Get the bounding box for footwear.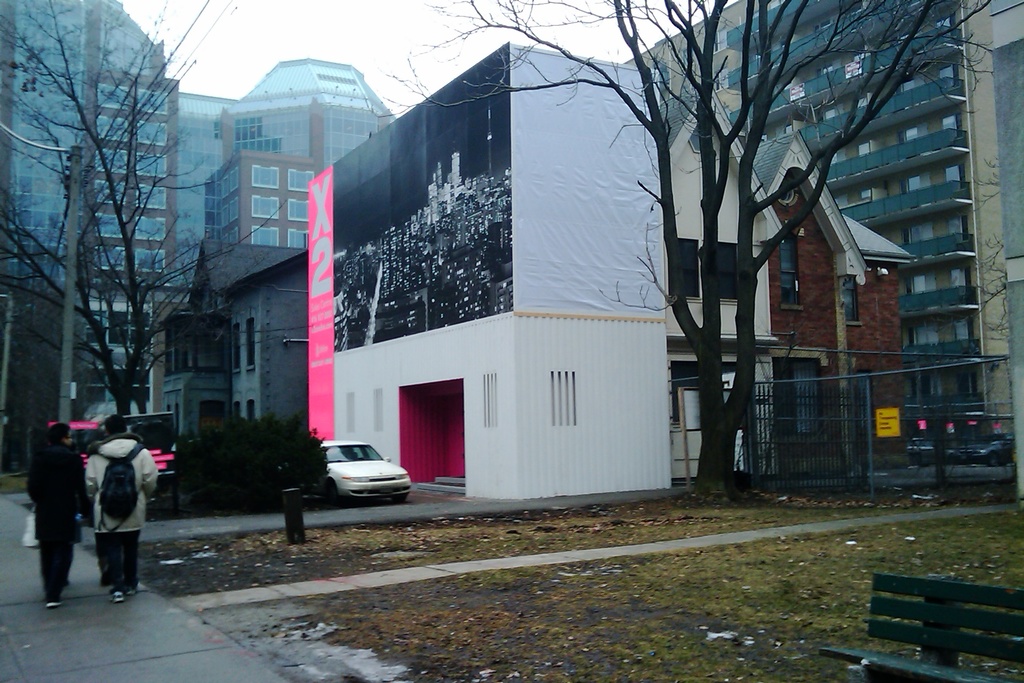
<region>129, 582, 143, 593</region>.
